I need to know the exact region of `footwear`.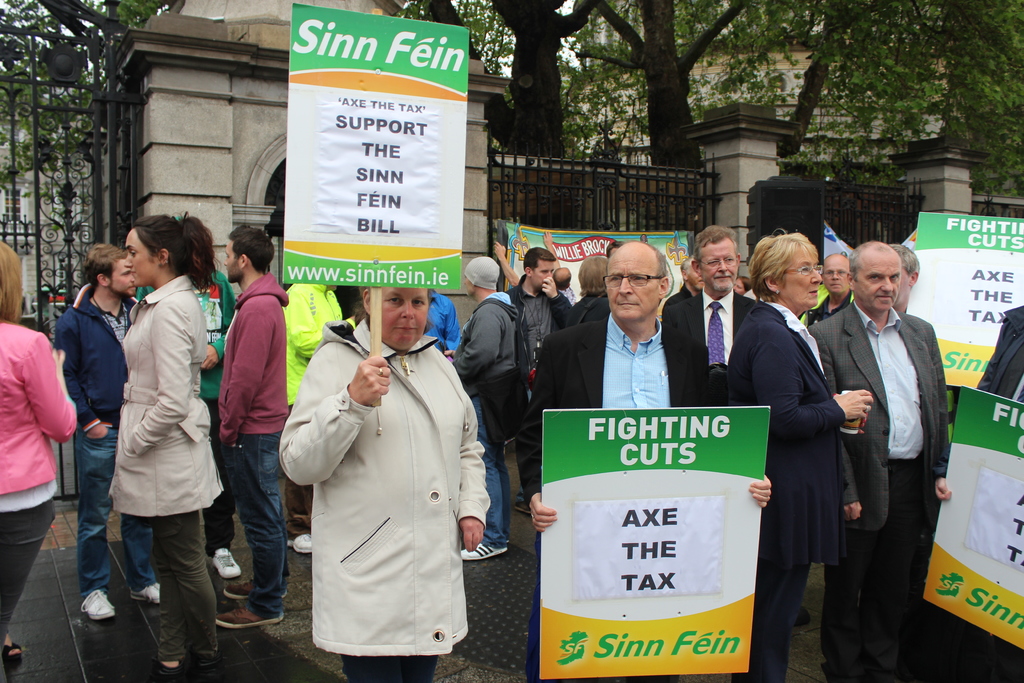
Region: 291:534:311:554.
